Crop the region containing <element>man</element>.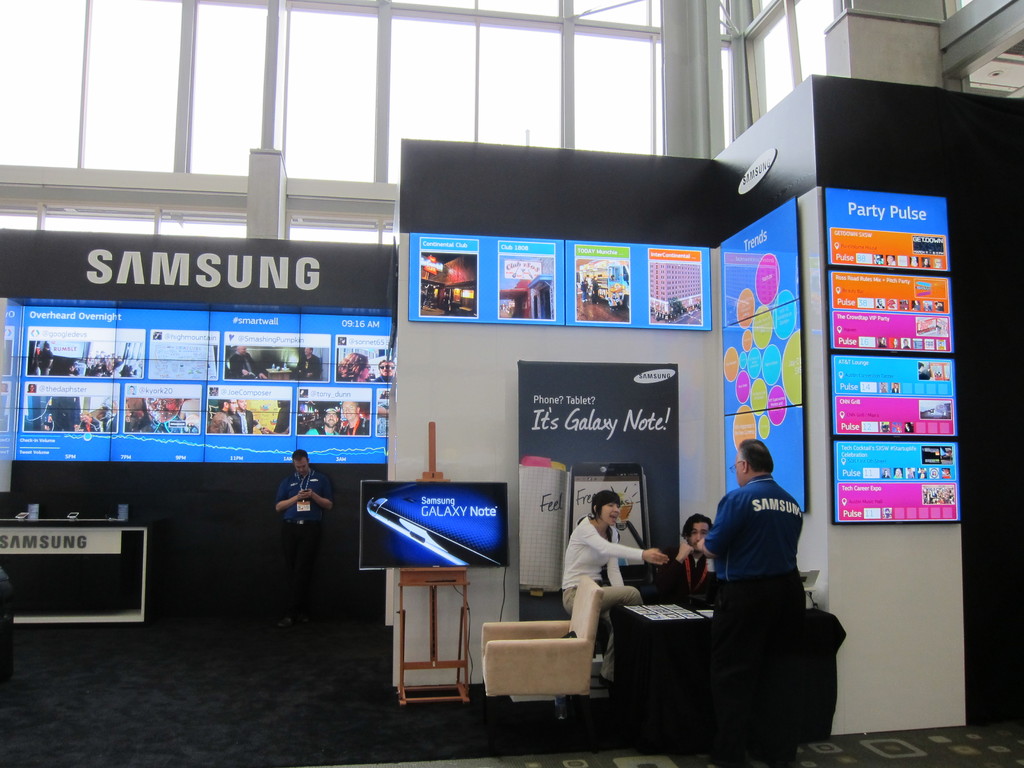
Crop region: bbox=(93, 406, 108, 429).
